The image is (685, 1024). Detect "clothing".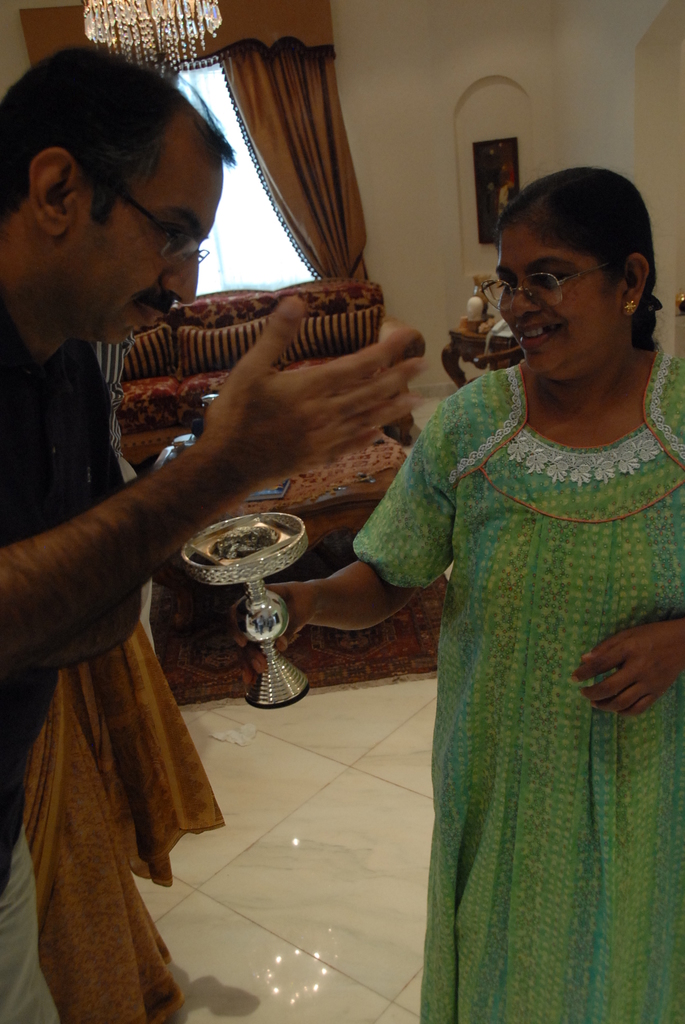
Detection: [left=375, top=260, right=668, bottom=1023].
